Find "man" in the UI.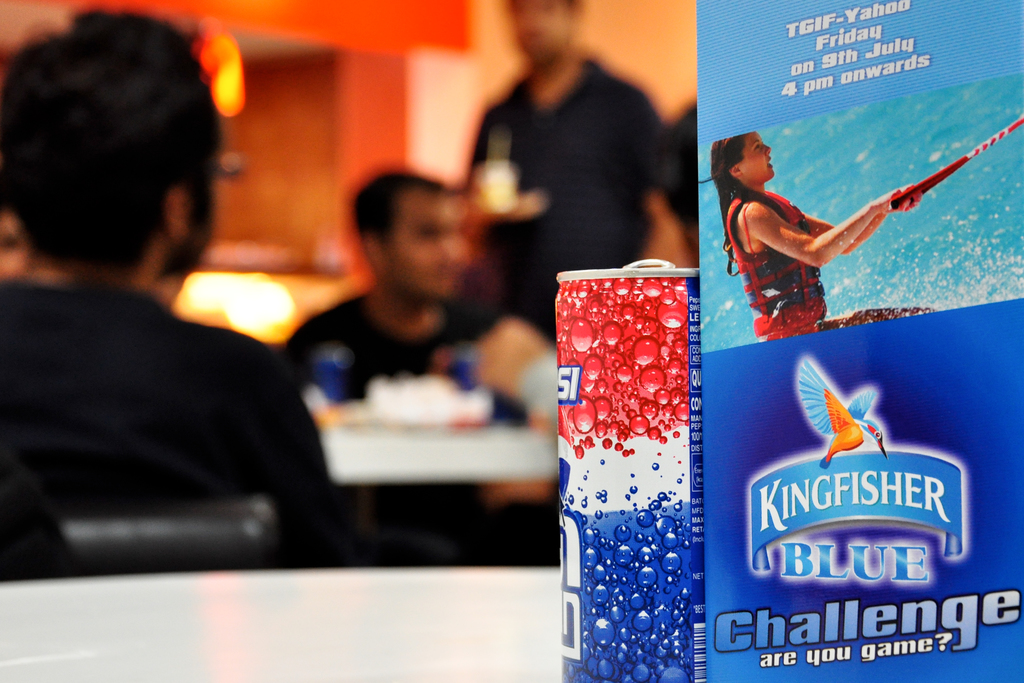
UI element at box(456, 0, 687, 372).
